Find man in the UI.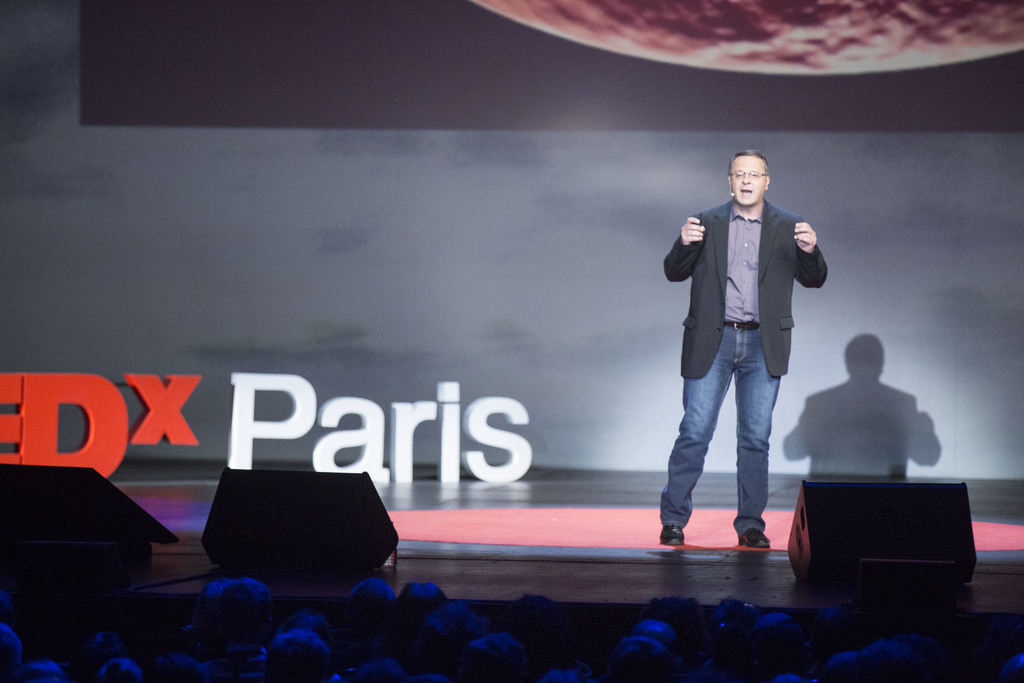
UI element at {"left": 660, "top": 161, "right": 838, "bottom": 552}.
